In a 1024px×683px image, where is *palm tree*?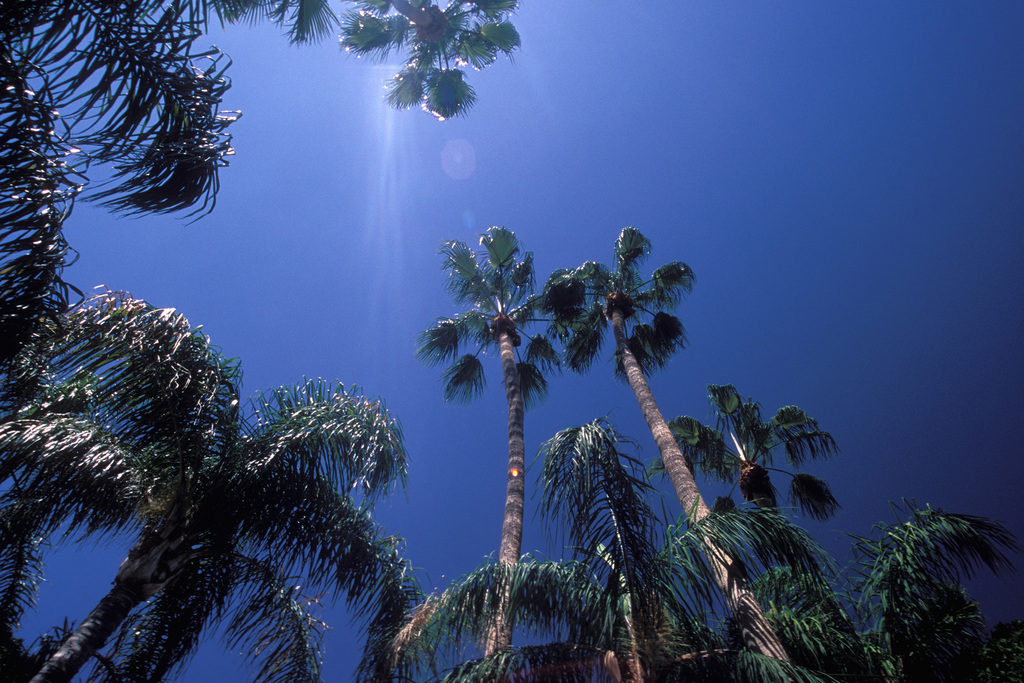
[0,306,405,682].
